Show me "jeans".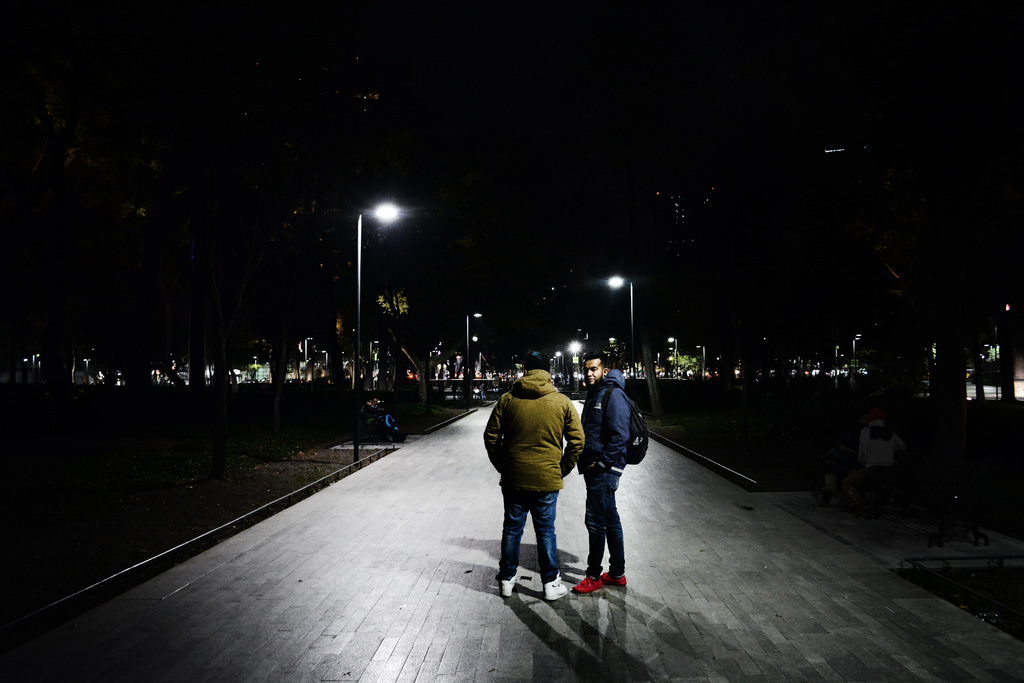
"jeans" is here: box(582, 444, 627, 579).
